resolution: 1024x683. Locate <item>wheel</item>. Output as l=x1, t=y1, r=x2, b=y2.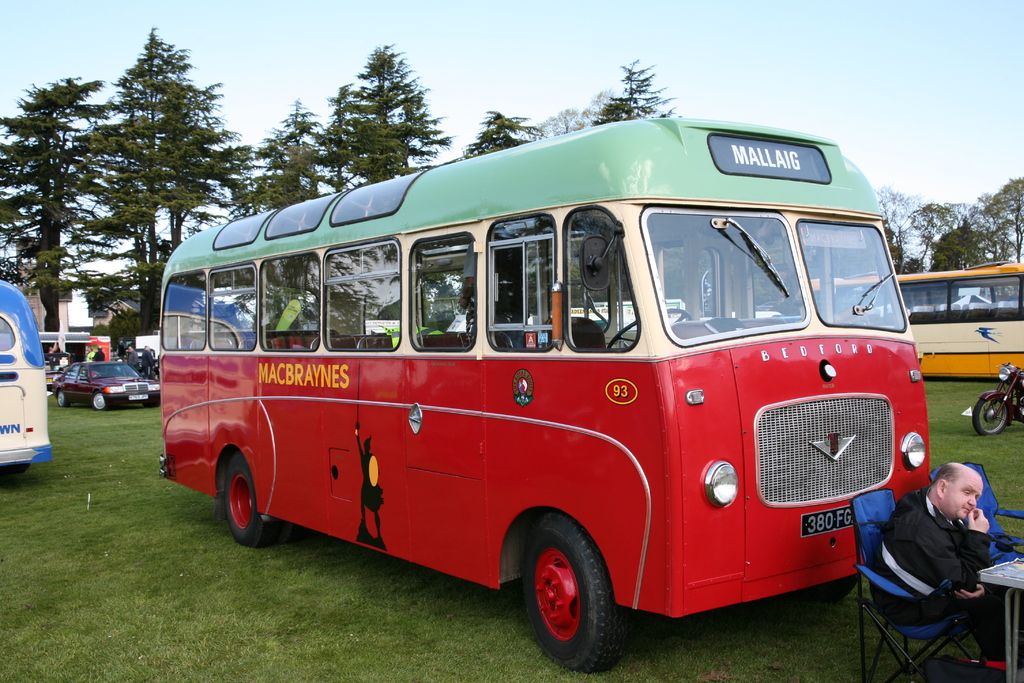
l=0, t=465, r=26, b=486.
